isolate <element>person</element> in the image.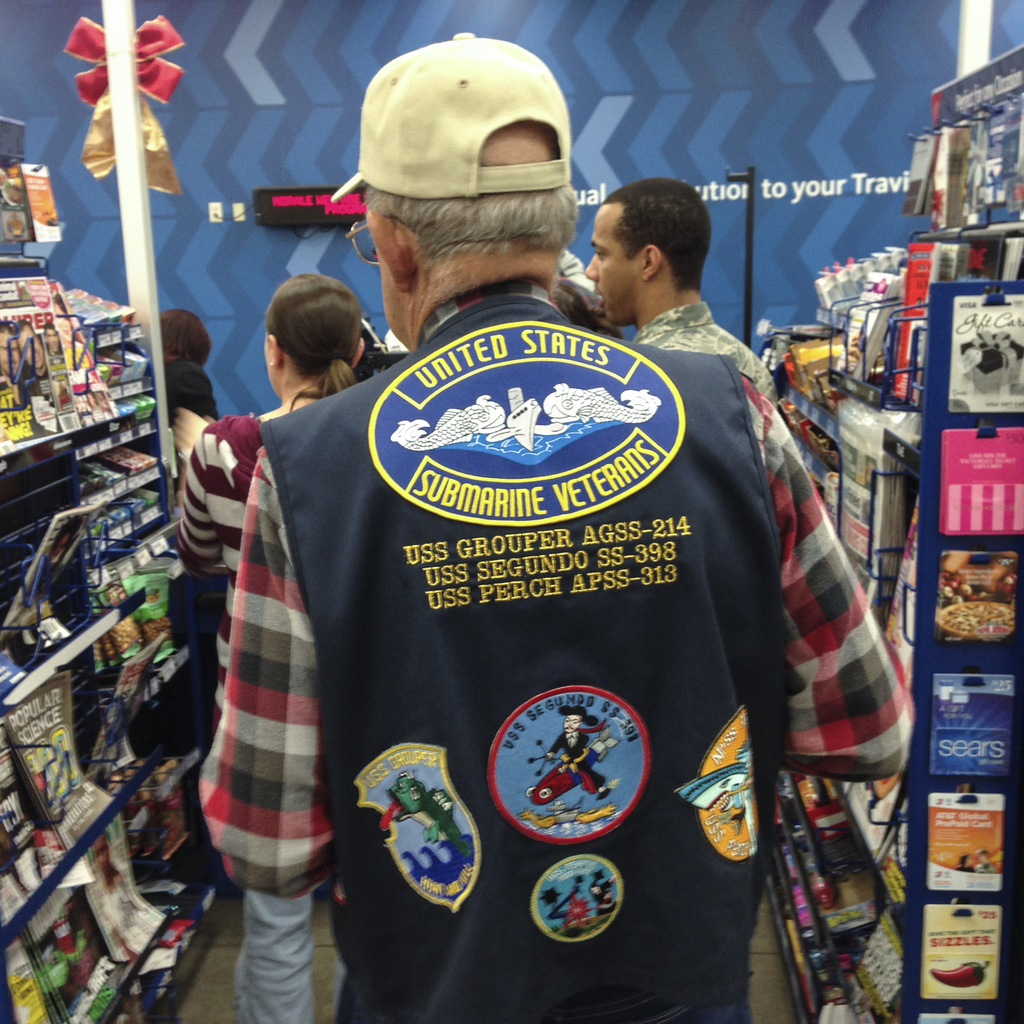
Isolated region: 221,114,849,1007.
